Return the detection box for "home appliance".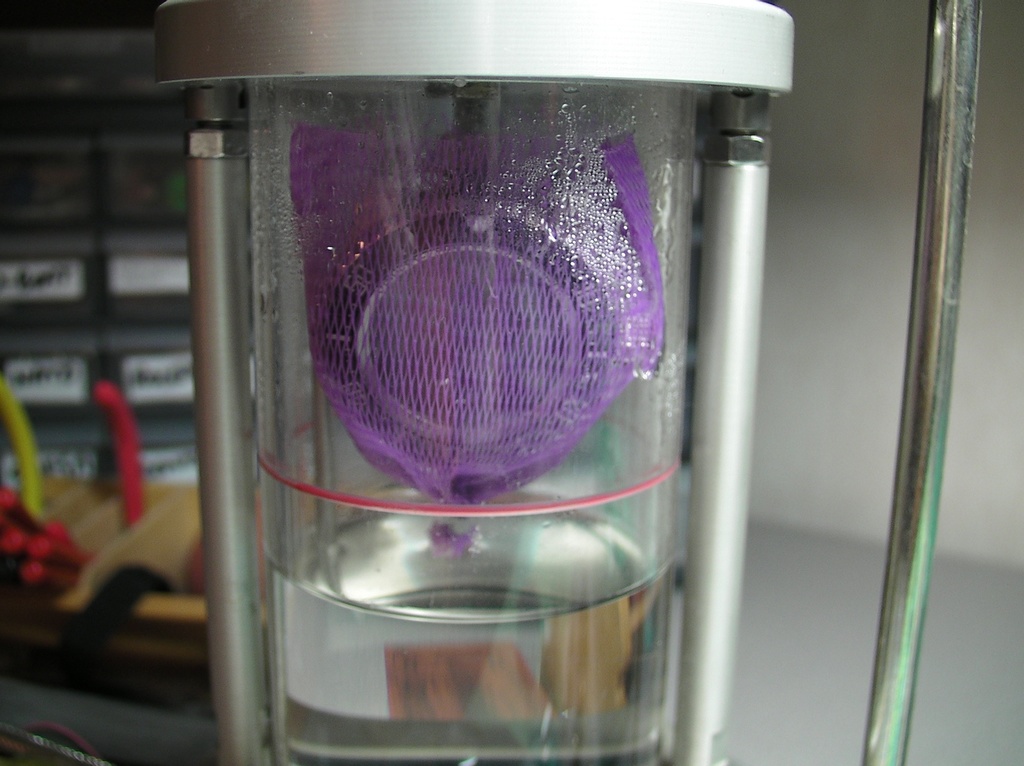
x1=145, y1=26, x2=816, y2=714.
